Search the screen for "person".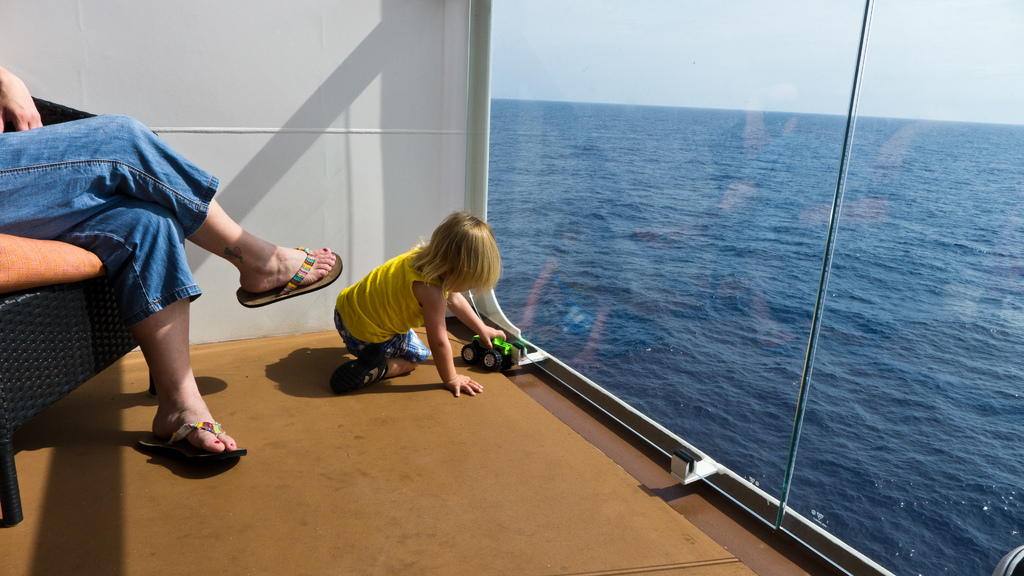
Found at (0,67,346,461).
